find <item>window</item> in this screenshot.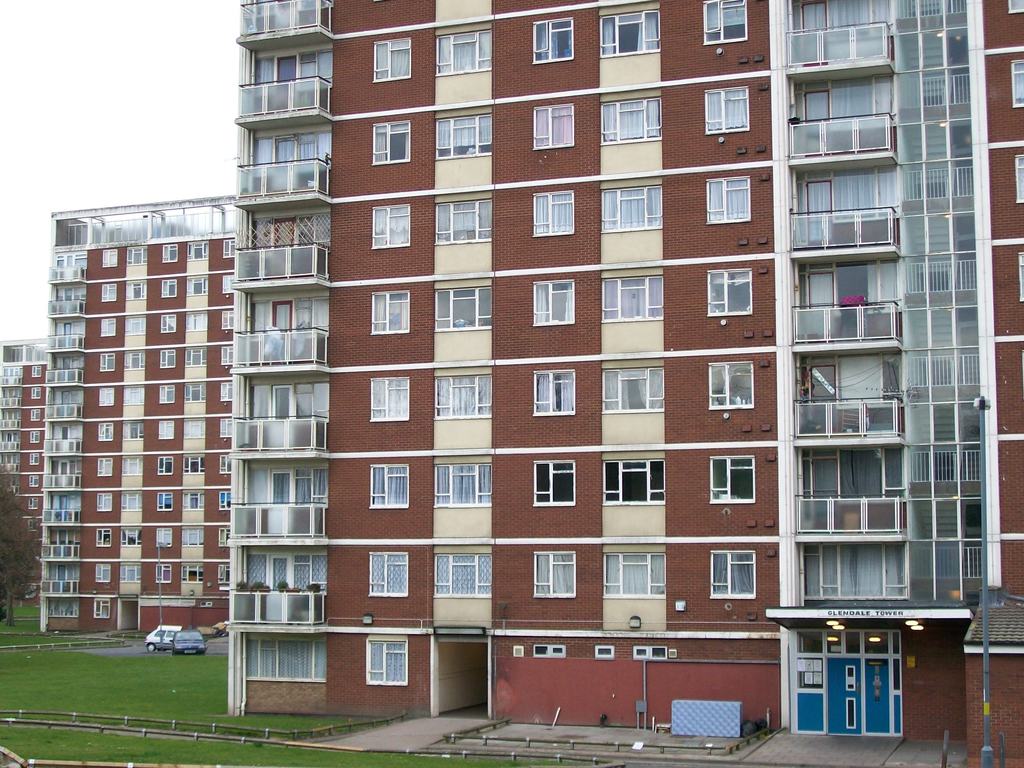
The bounding box for <item>window</item> is 372/40/412/79.
